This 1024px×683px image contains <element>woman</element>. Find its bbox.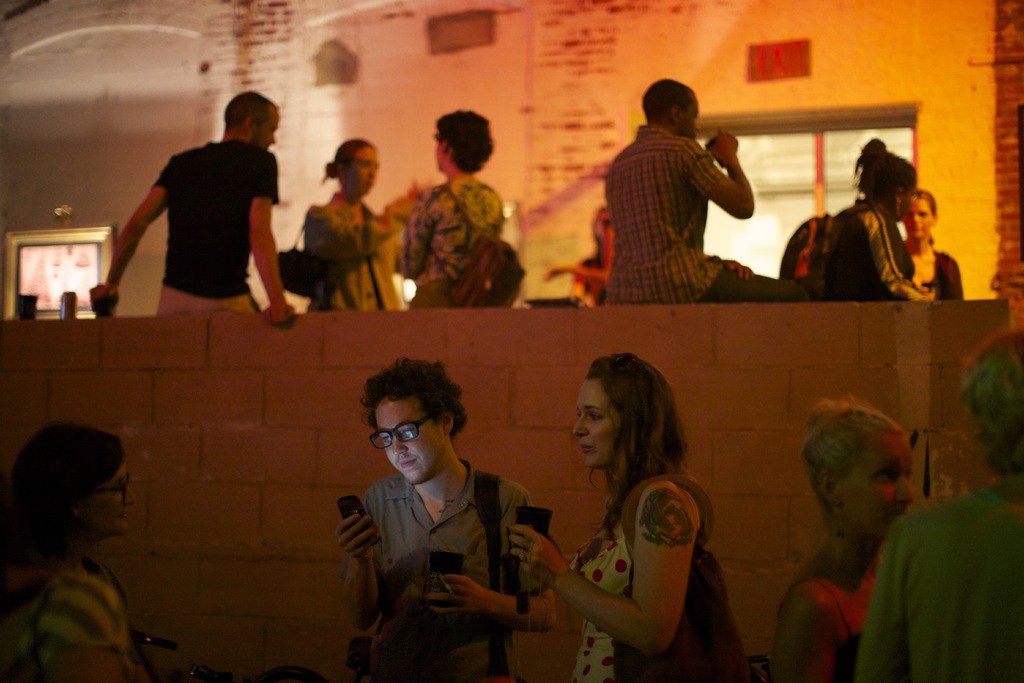
x1=396, y1=104, x2=506, y2=313.
